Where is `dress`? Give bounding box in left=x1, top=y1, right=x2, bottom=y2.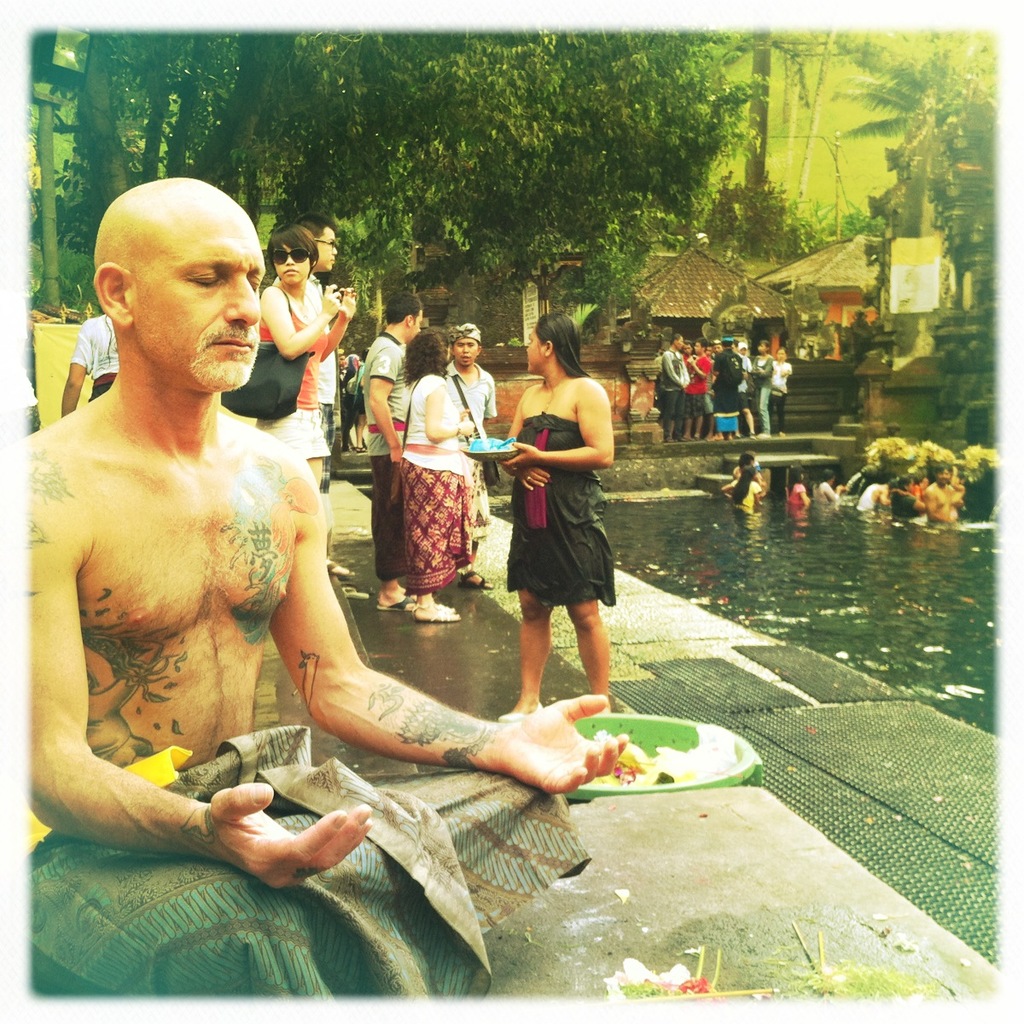
left=508, top=407, right=614, bottom=605.
